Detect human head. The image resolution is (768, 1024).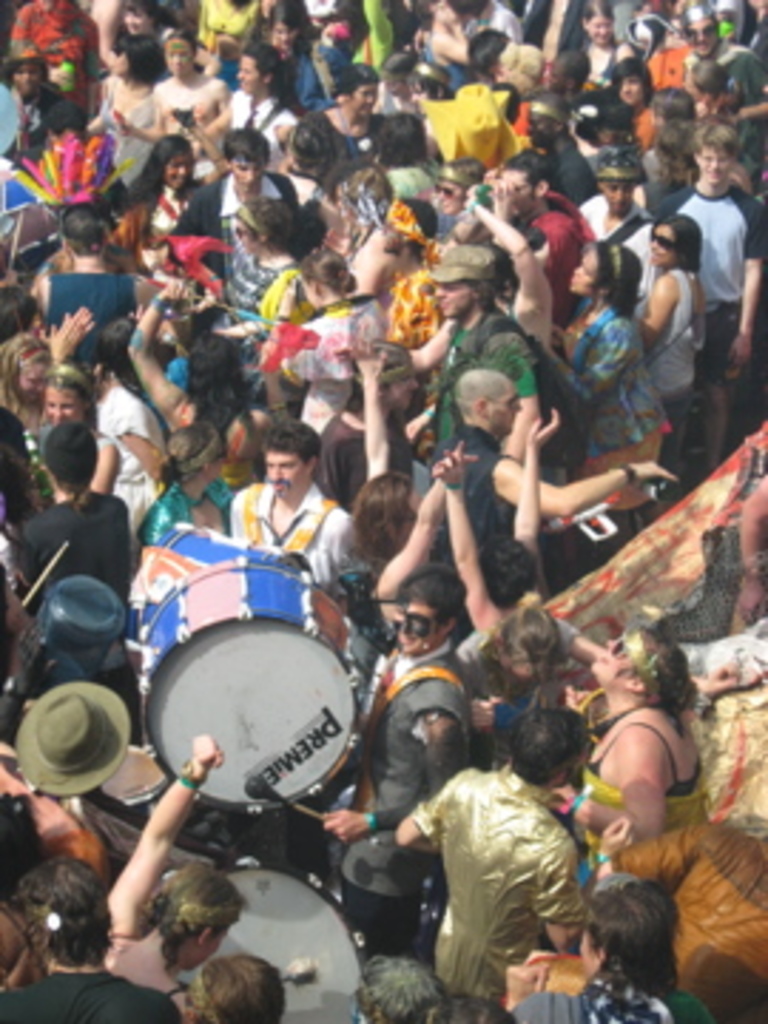
rect(230, 46, 273, 97).
